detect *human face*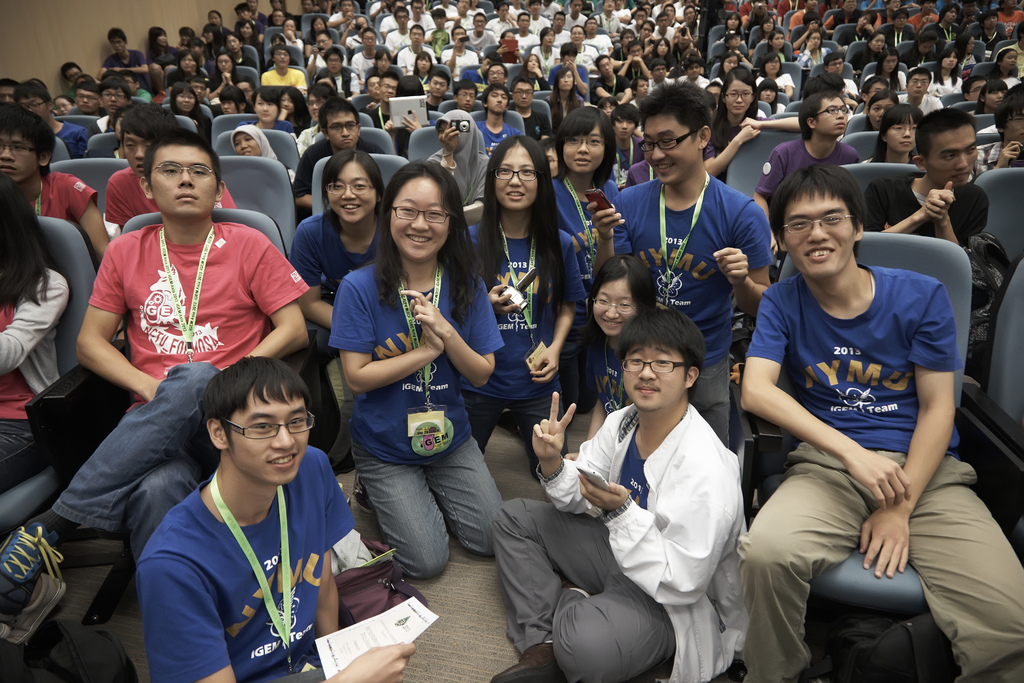
(left=945, top=6, right=959, bottom=23)
